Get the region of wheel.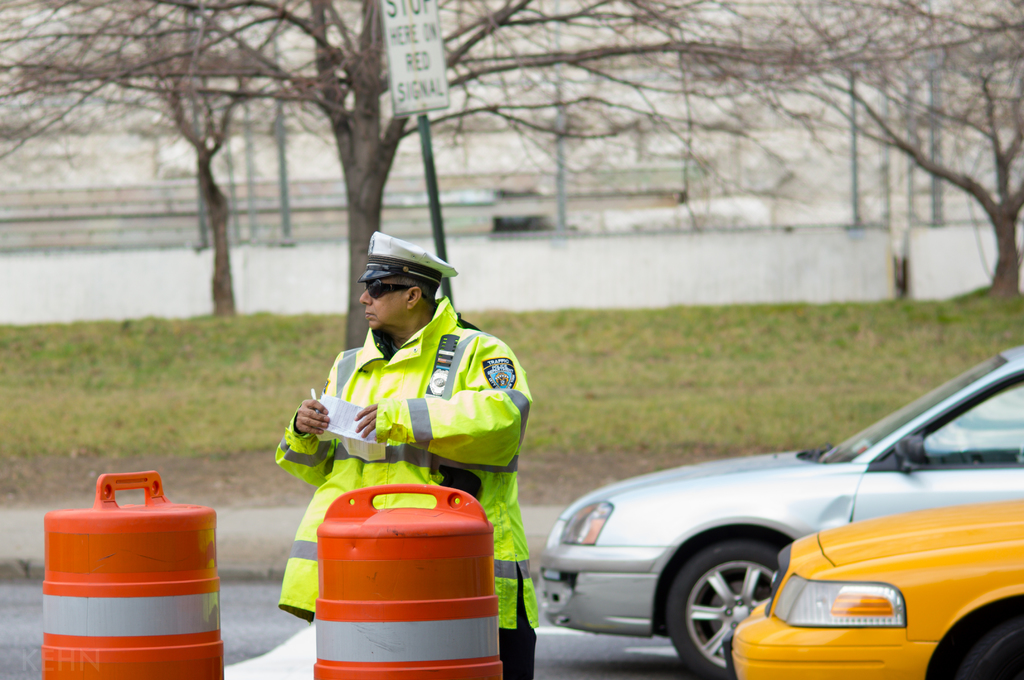
689 555 794 654.
